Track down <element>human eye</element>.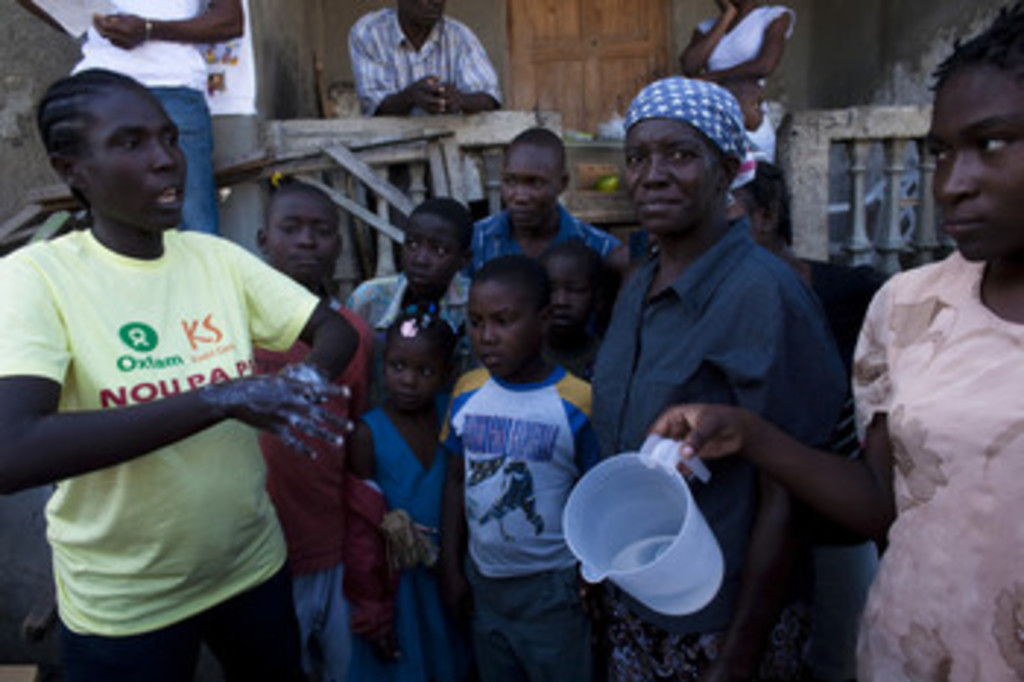
Tracked to <box>532,176,547,190</box>.
